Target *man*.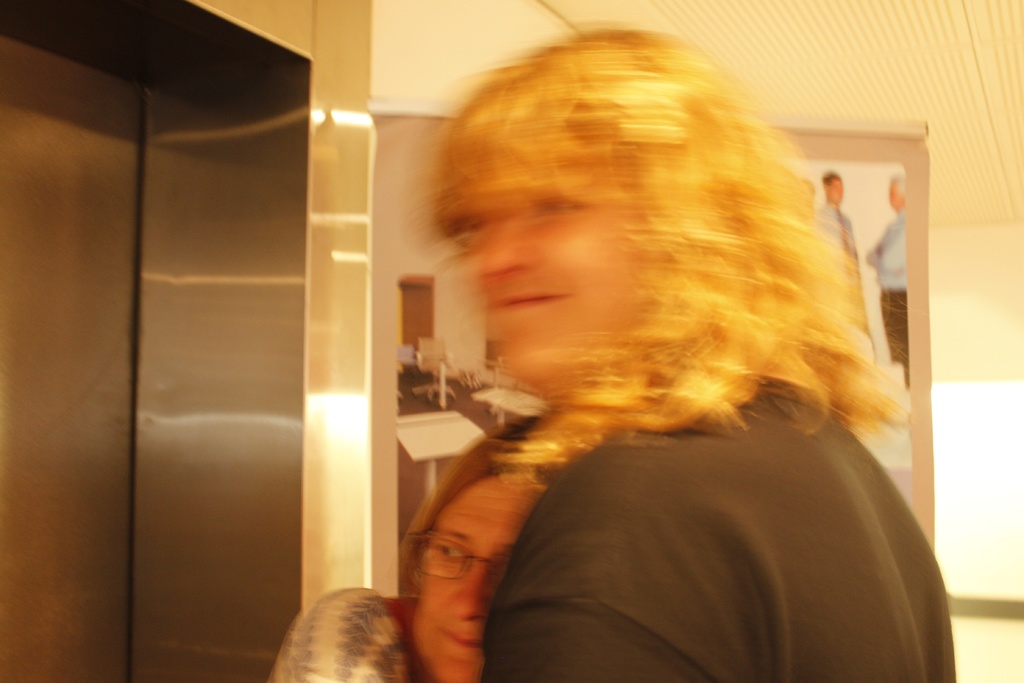
Target region: Rect(817, 165, 858, 268).
